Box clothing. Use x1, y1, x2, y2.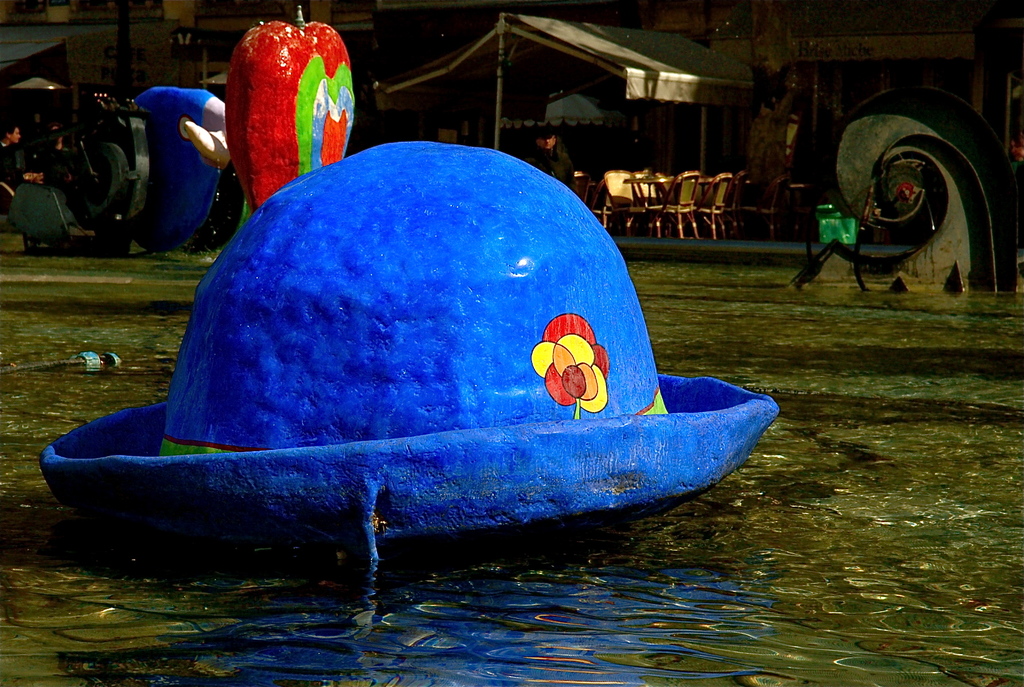
41, 138, 793, 539.
